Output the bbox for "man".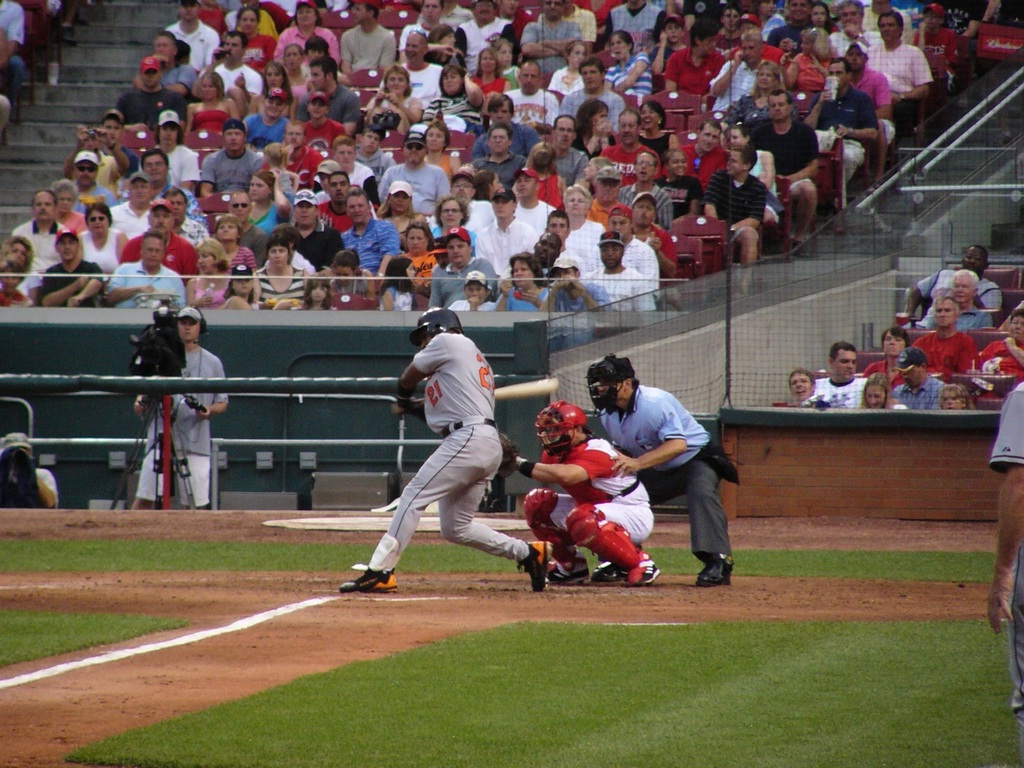
[x1=104, y1=237, x2=176, y2=308].
